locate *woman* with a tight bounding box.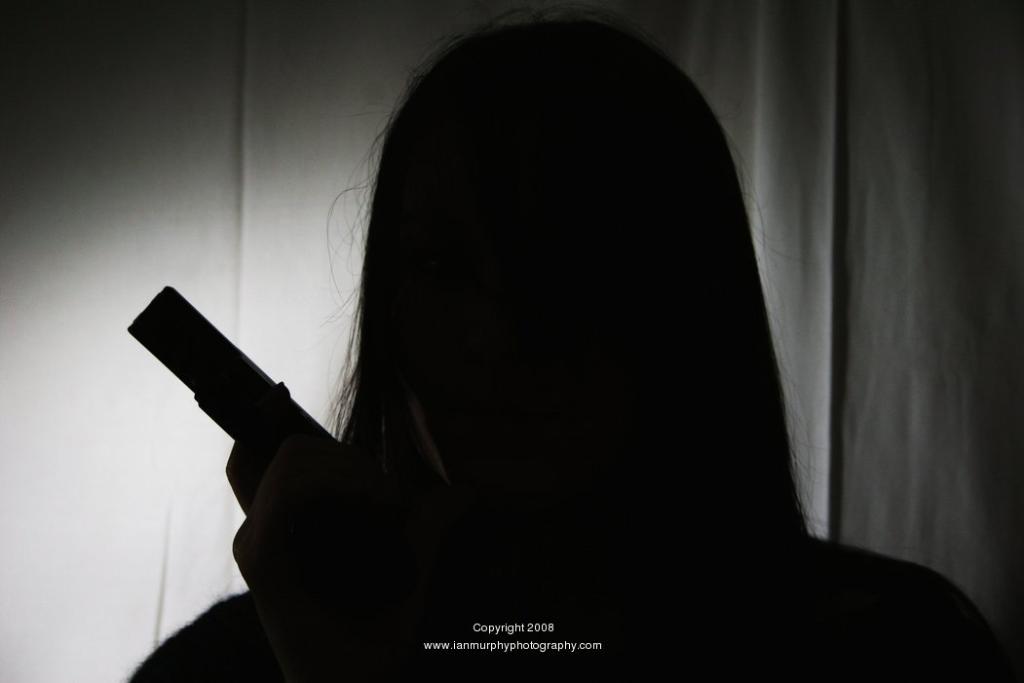
130 9 990 682.
